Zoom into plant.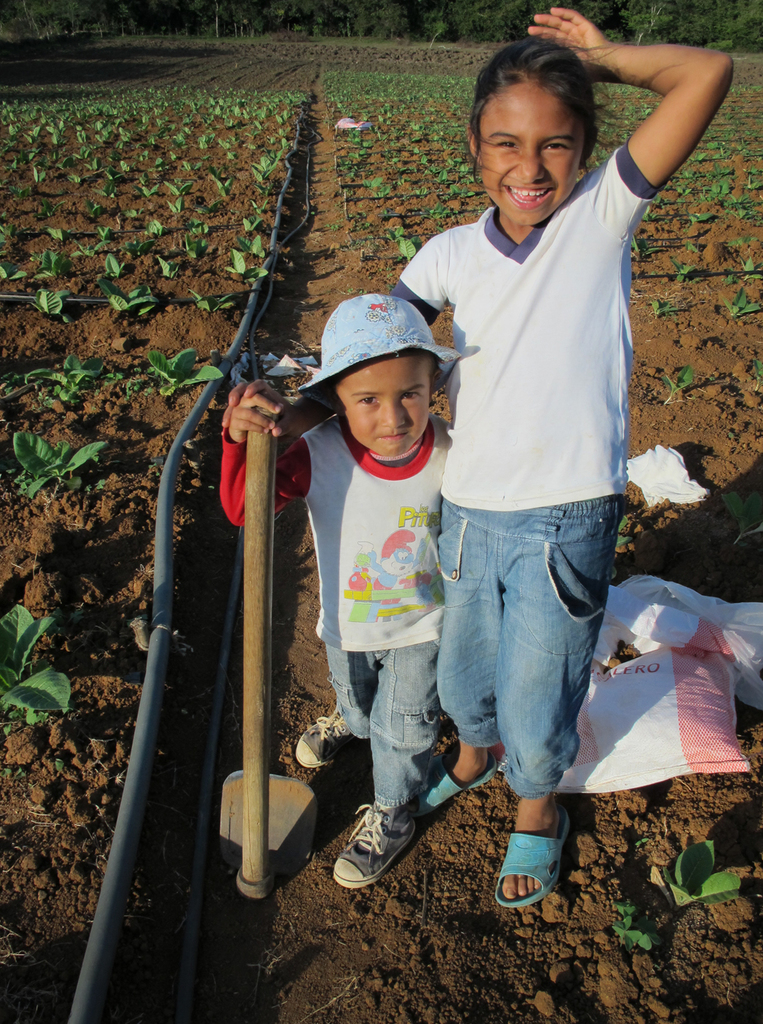
Zoom target: 44 219 70 244.
